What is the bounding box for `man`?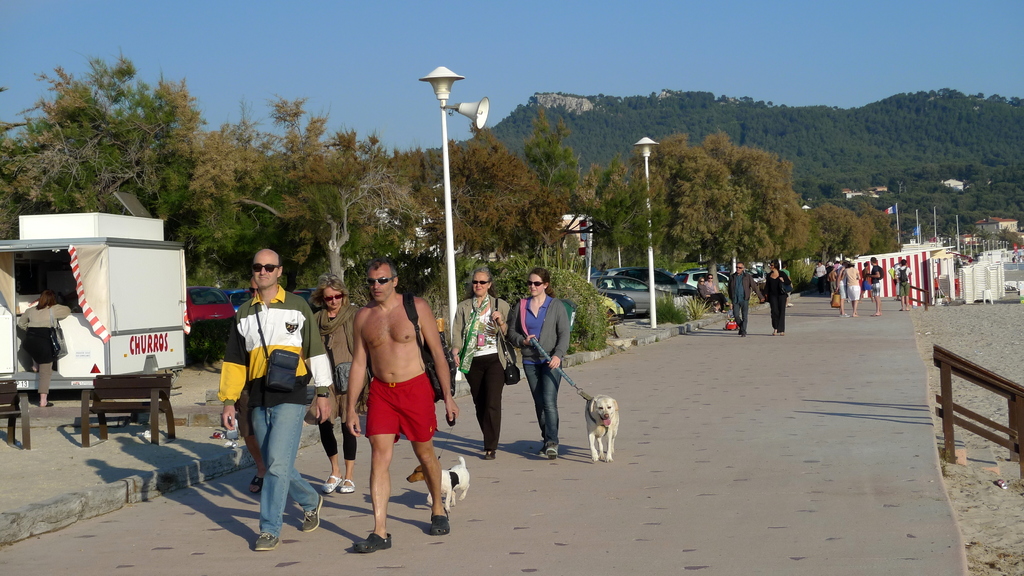
<box>761,258,790,336</box>.
